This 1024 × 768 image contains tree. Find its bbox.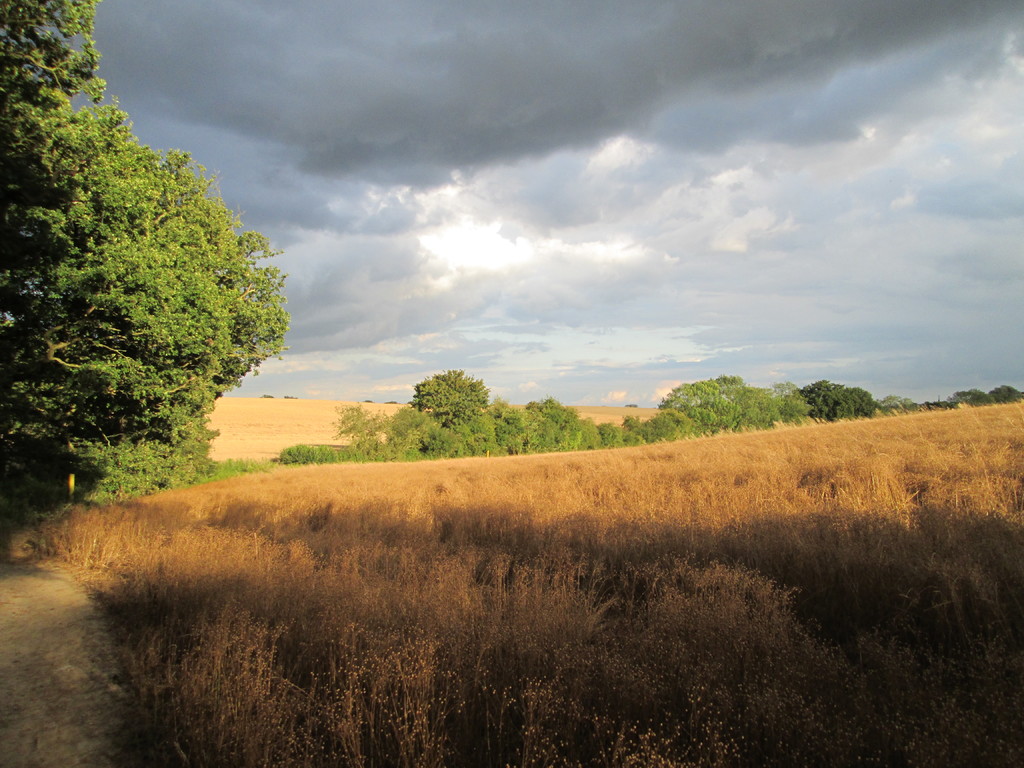
box=[0, 0, 105, 104].
